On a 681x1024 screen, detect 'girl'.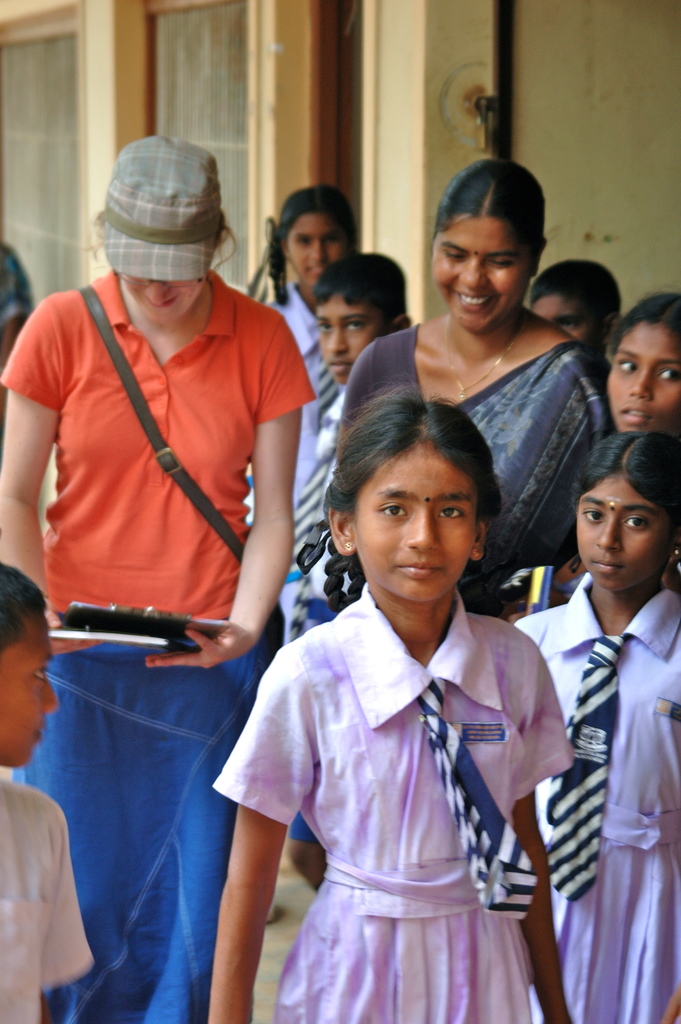
<box>604,286,680,442</box>.
